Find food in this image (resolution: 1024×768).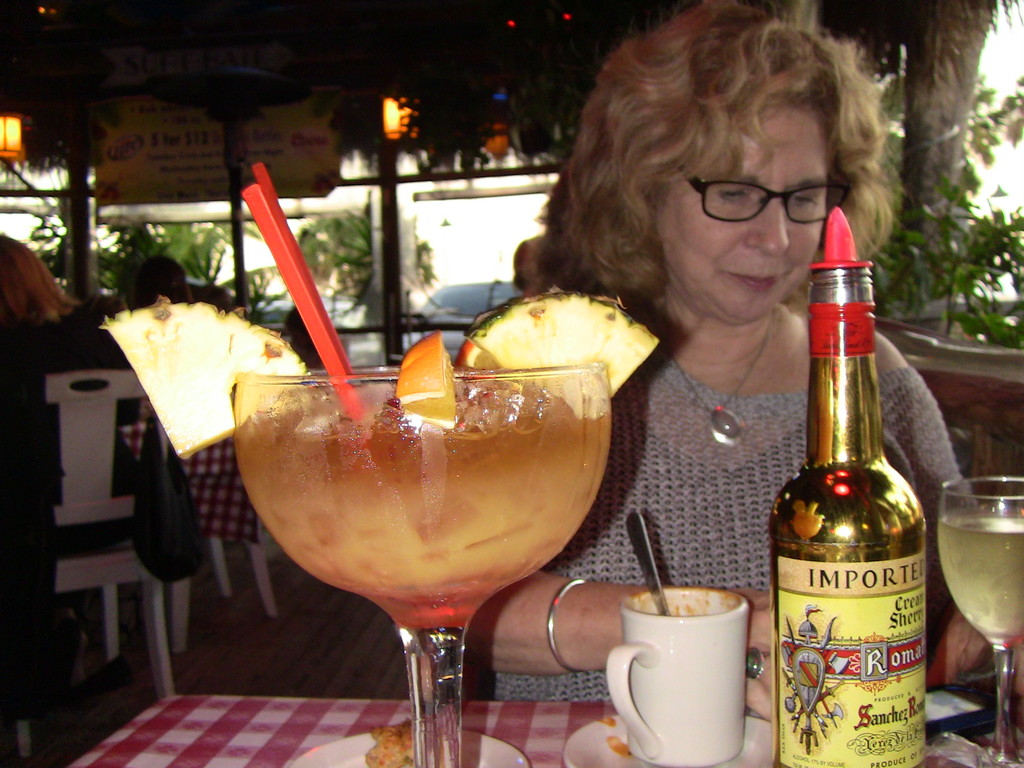
l=98, t=318, r=308, b=449.
